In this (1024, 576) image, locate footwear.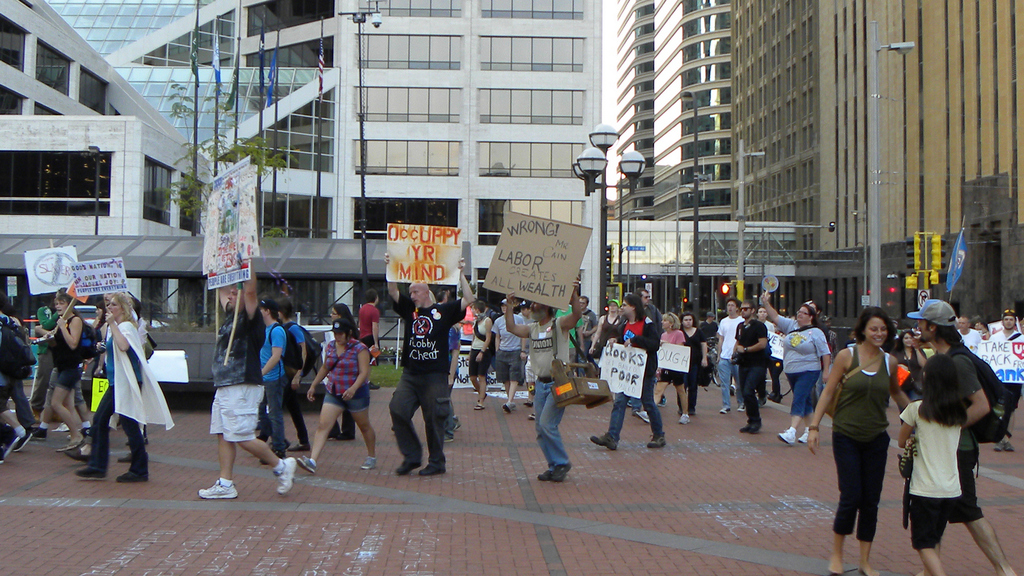
Bounding box: {"x1": 394, "y1": 458, "x2": 420, "y2": 472}.
